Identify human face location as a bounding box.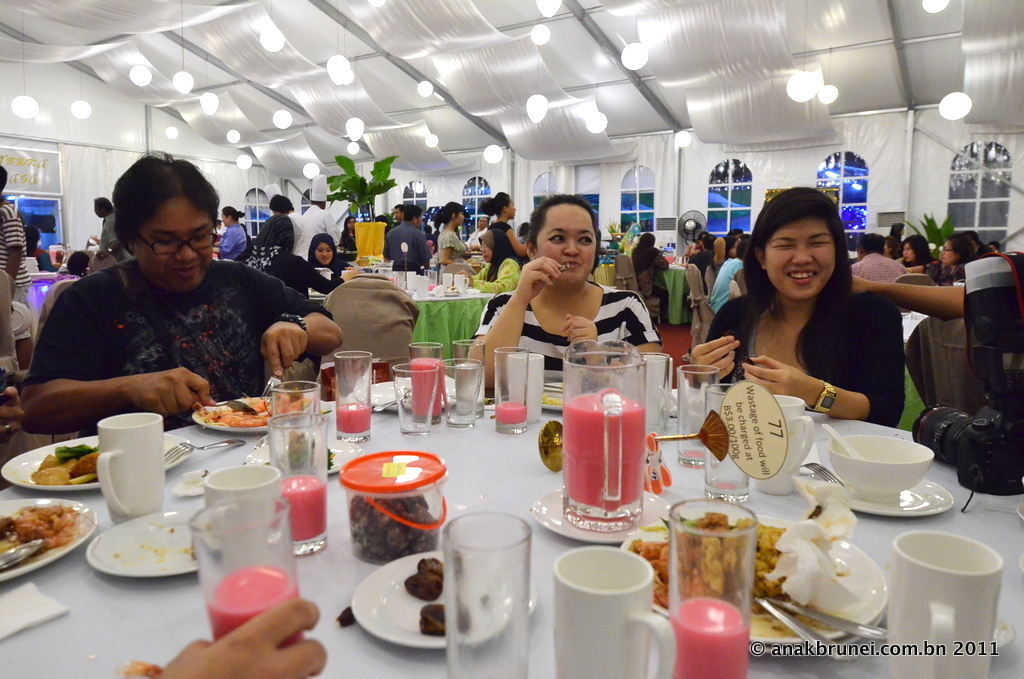
(x1=537, y1=200, x2=597, y2=288).
